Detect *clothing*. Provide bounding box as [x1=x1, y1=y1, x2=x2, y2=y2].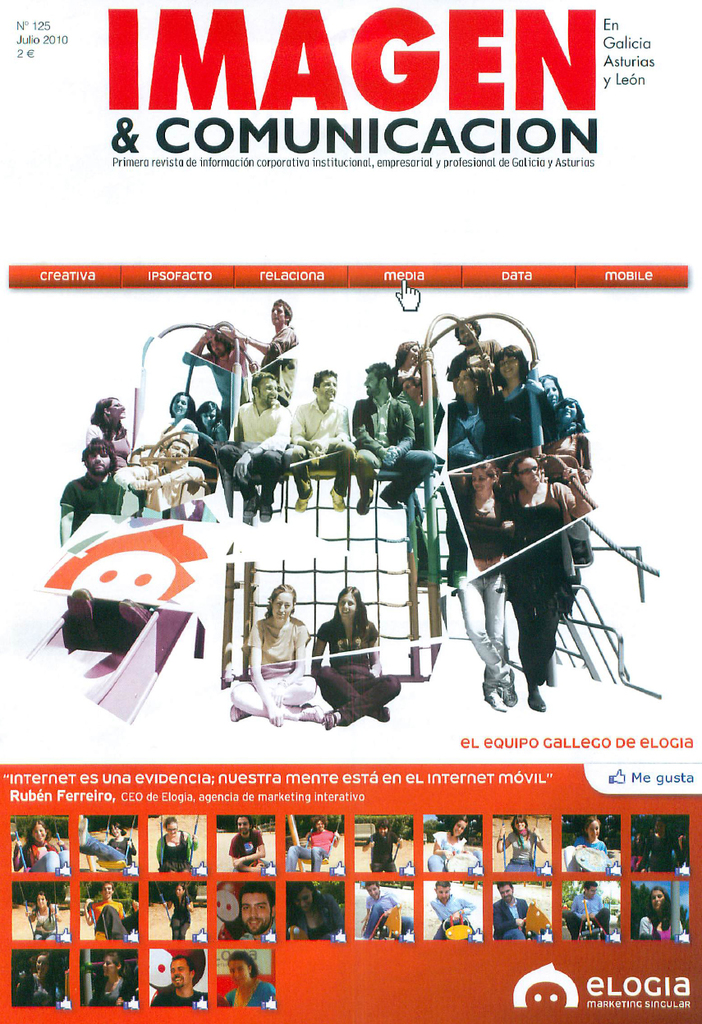
[x1=234, y1=824, x2=264, y2=882].
